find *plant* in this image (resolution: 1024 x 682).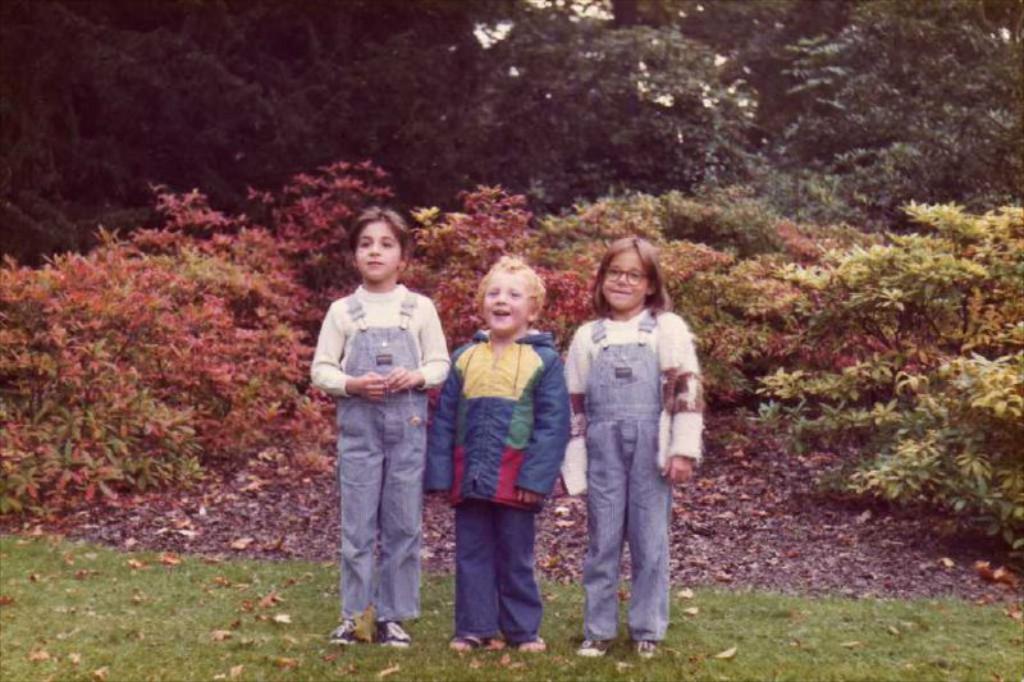
[x1=407, y1=566, x2=458, y2=681].
